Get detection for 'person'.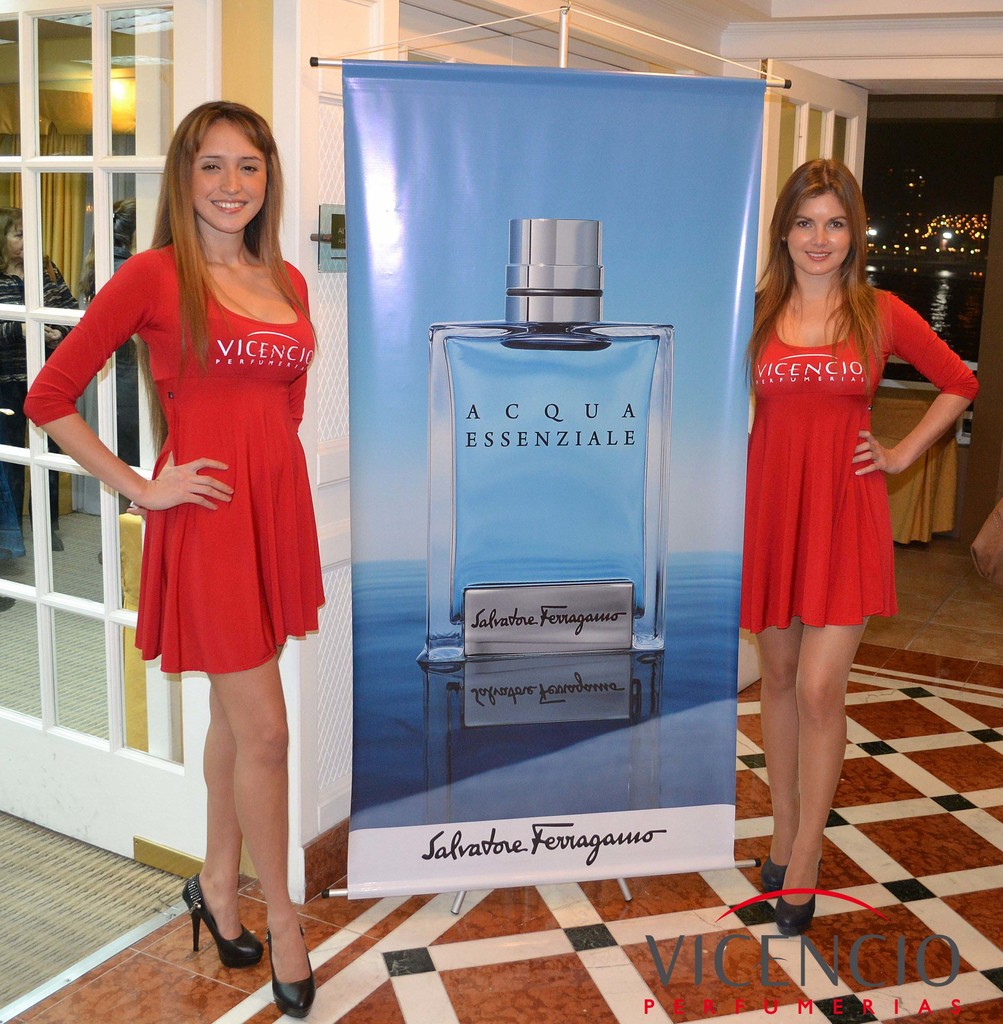
Detection: rect(22, 101, 328, 1018).
